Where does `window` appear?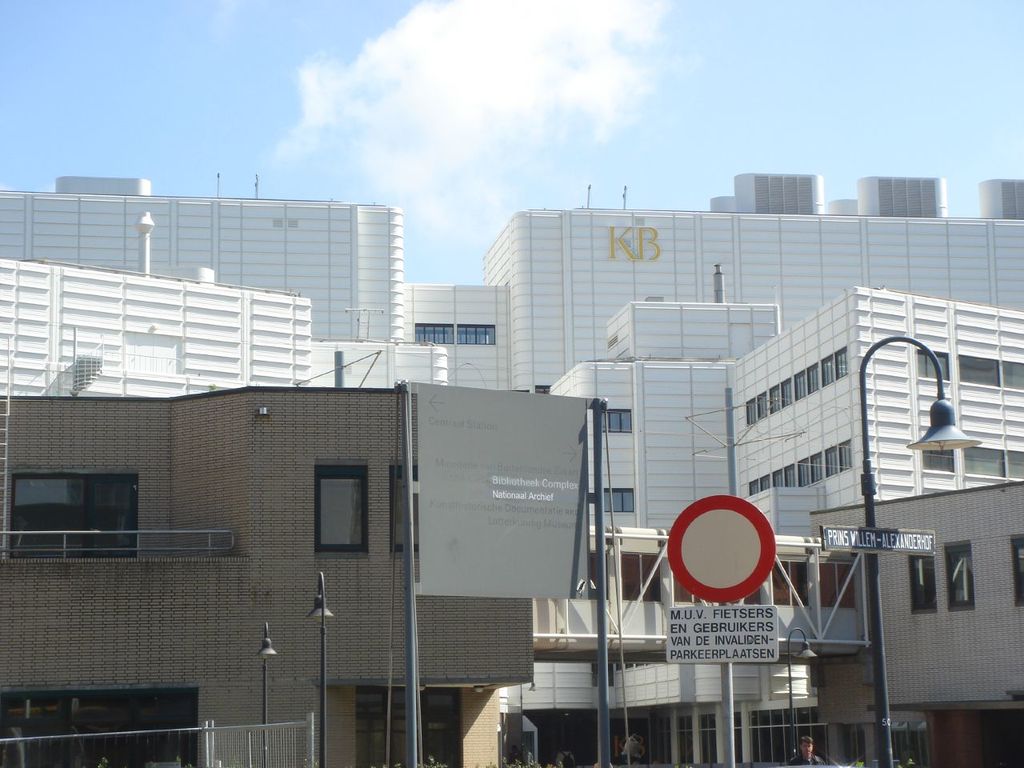
Appears at {"left": 314, "top": 464, "right": 368, "bottom": 556}.
